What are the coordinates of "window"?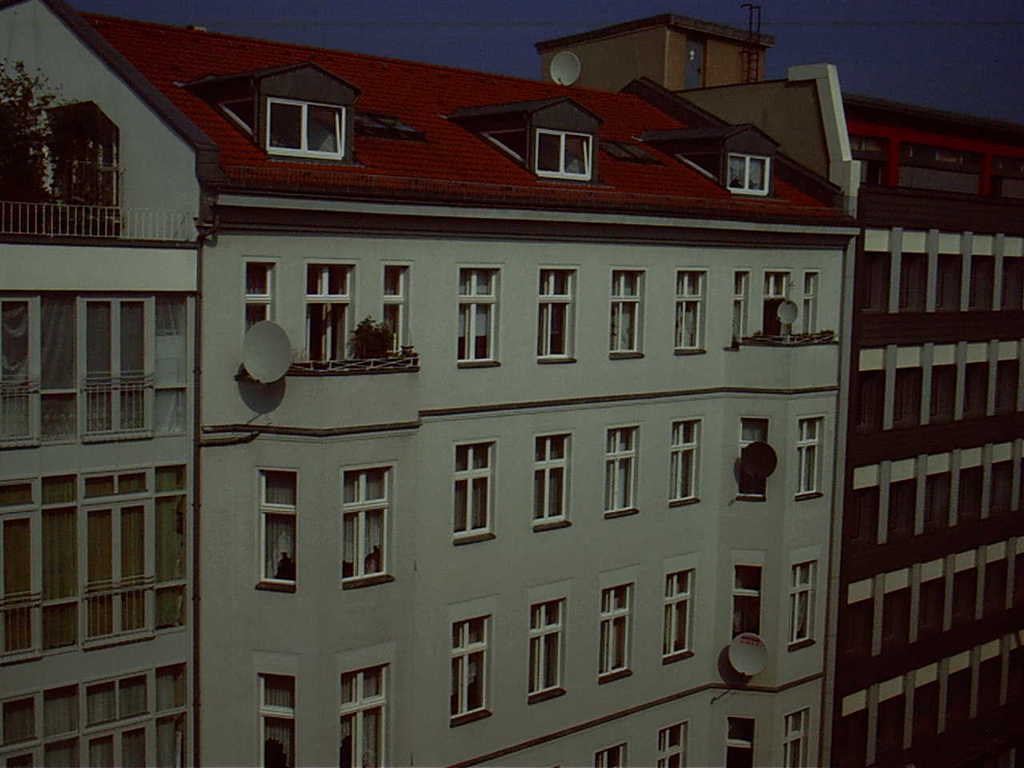
[798, 268, 822, 334].
